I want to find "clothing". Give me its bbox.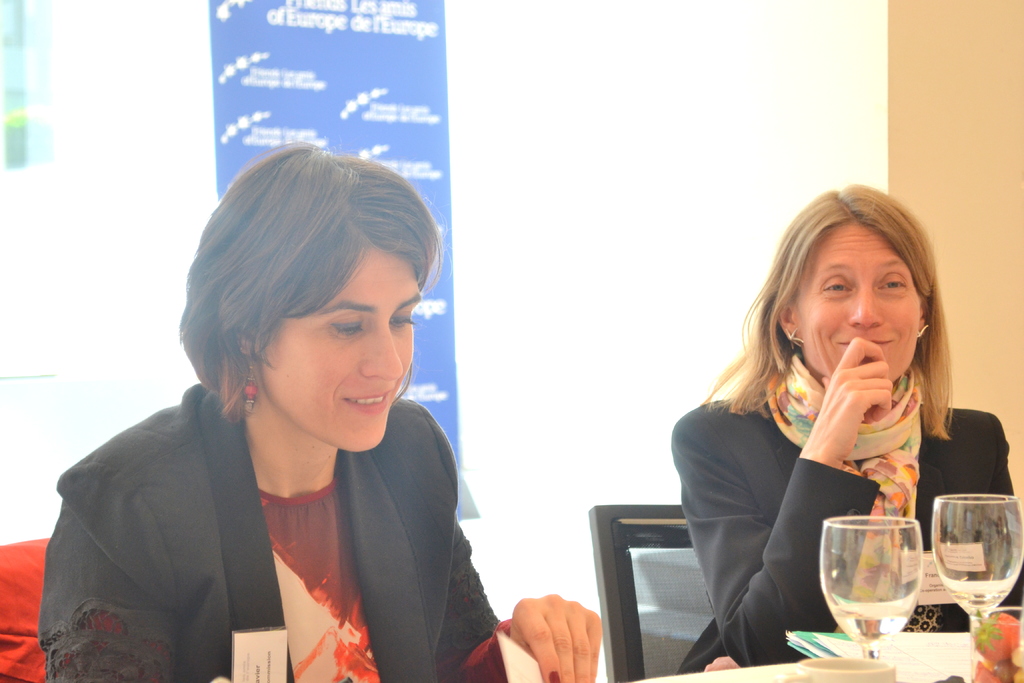
(left=675, top=386, right=1023, bottom=673).
